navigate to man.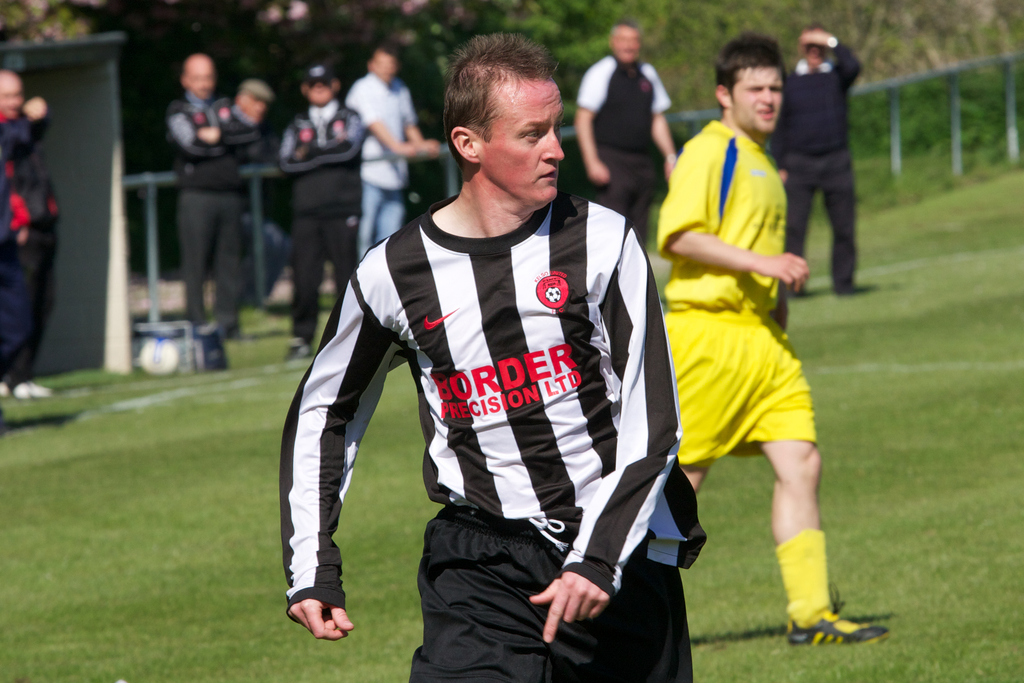
Navigation target: box(228, 78, 289, 307).
